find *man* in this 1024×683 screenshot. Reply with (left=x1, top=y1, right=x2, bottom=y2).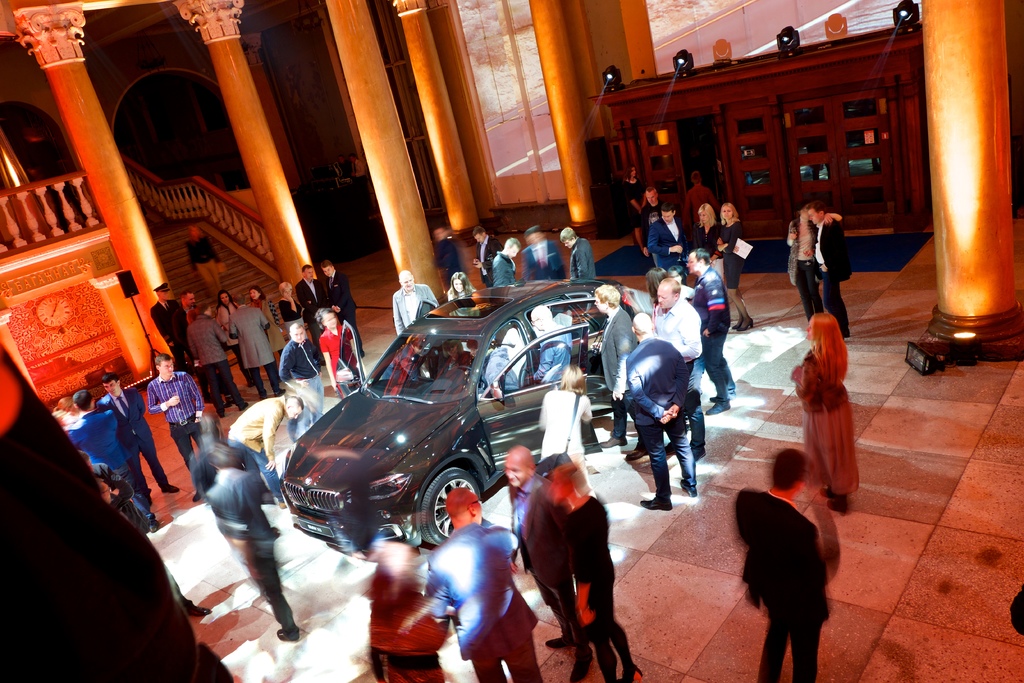
(left=655, top=282, right=708, bottom=465).
